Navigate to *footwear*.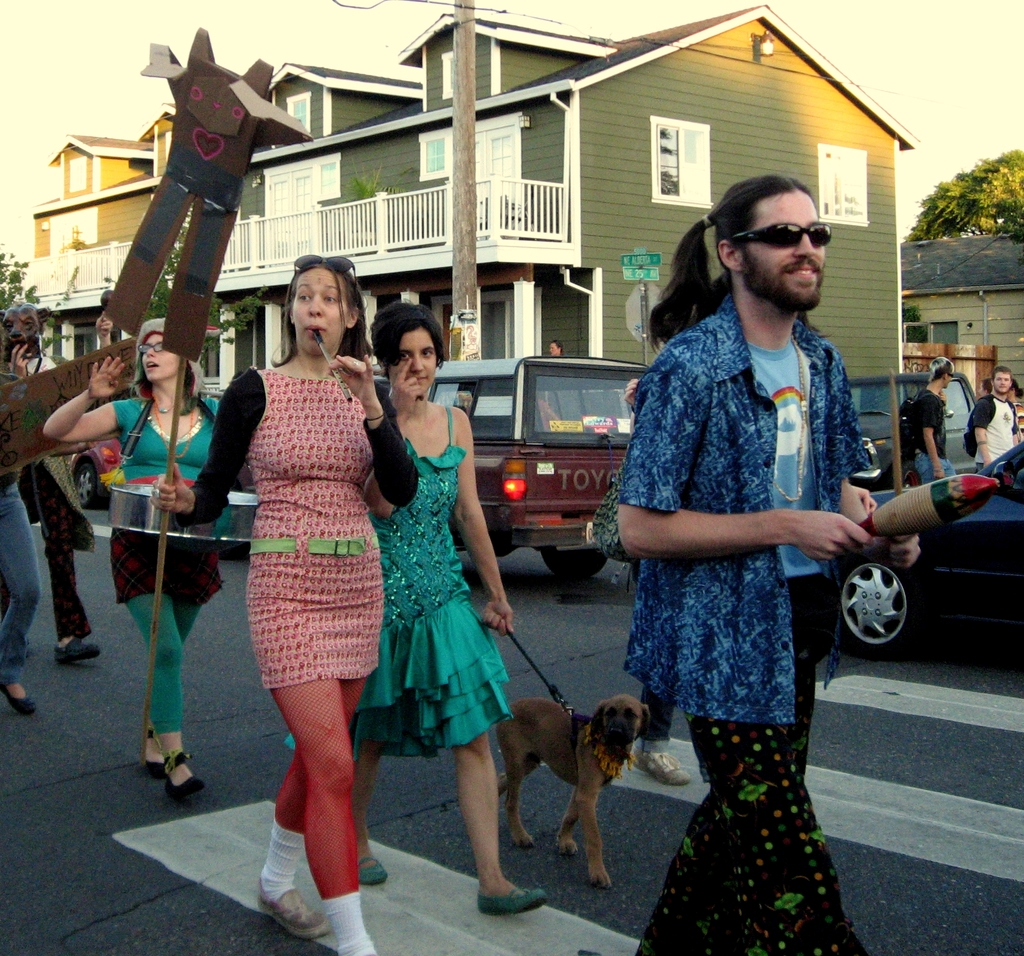
Navigation target: 474 884 550 920.
